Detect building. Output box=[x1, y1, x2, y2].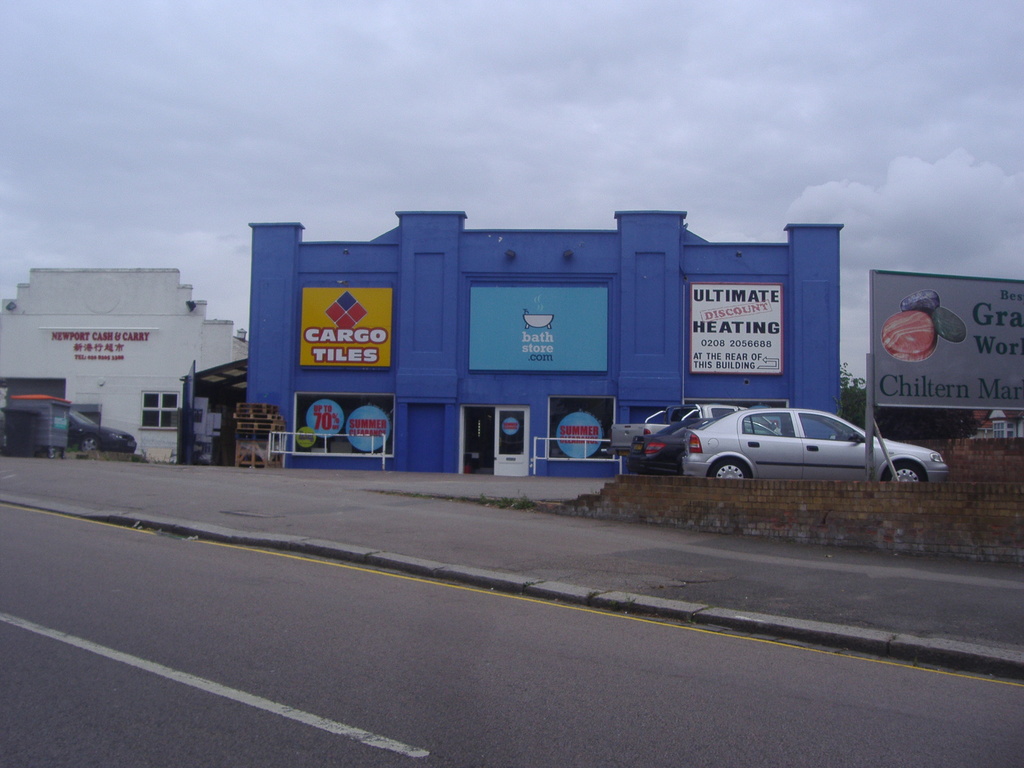
box=[179, 207, 841, 476].
